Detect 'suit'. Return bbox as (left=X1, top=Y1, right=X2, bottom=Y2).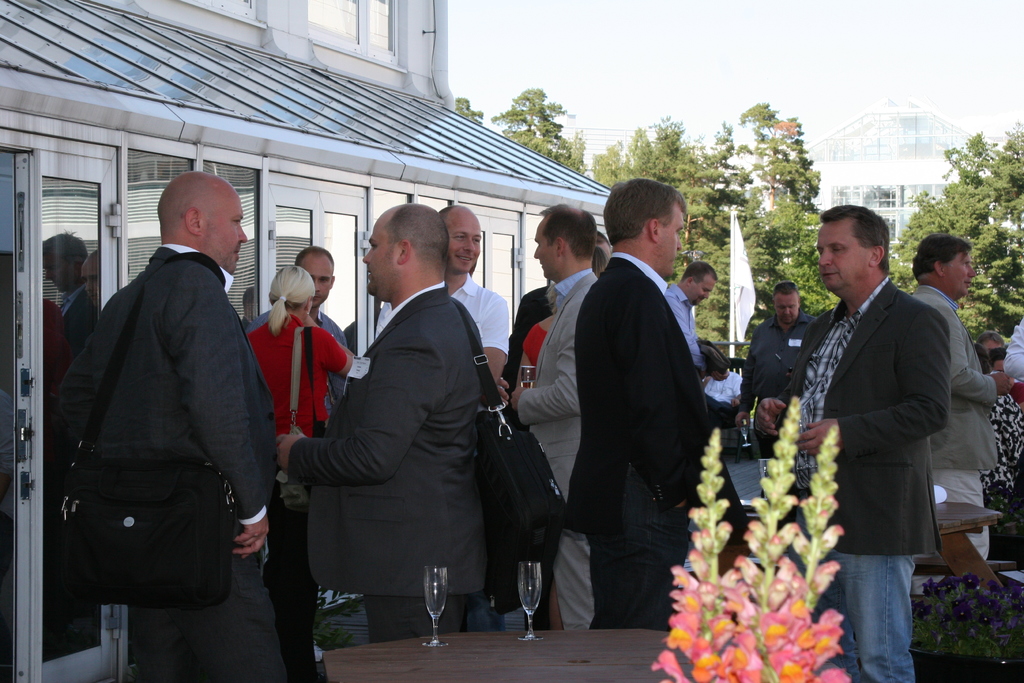
(left=564, top=252, right=712, bottom=636).
